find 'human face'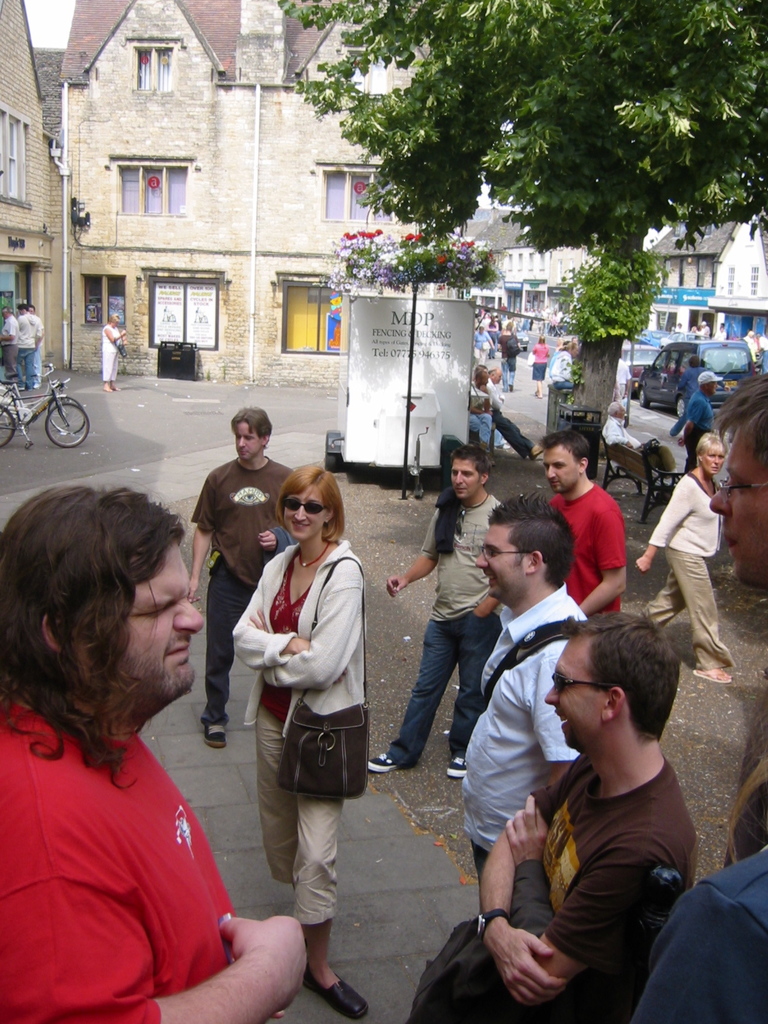
region(449, 465, 473, 496)
